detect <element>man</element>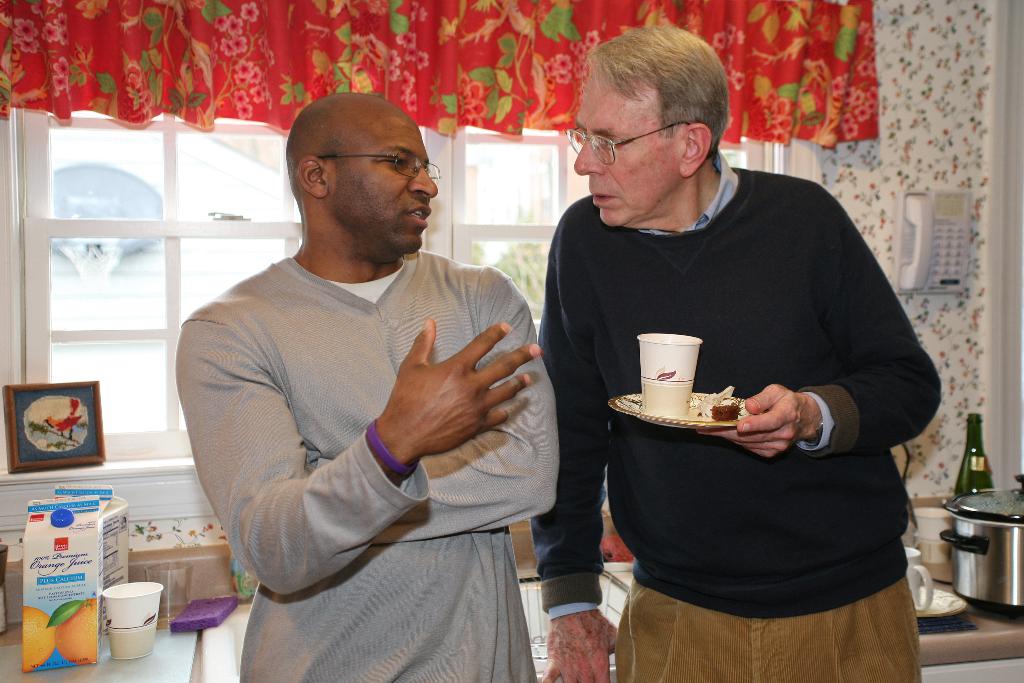
(538,26,942,682)
